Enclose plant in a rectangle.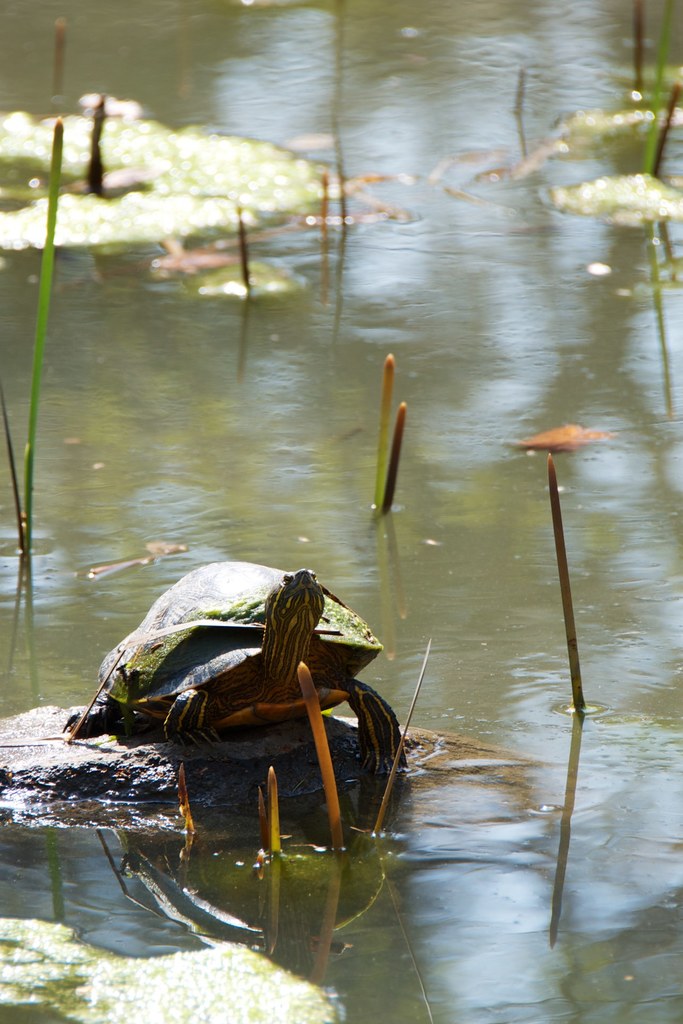
(x1=367, y1=363, x2=413, y2=524).
